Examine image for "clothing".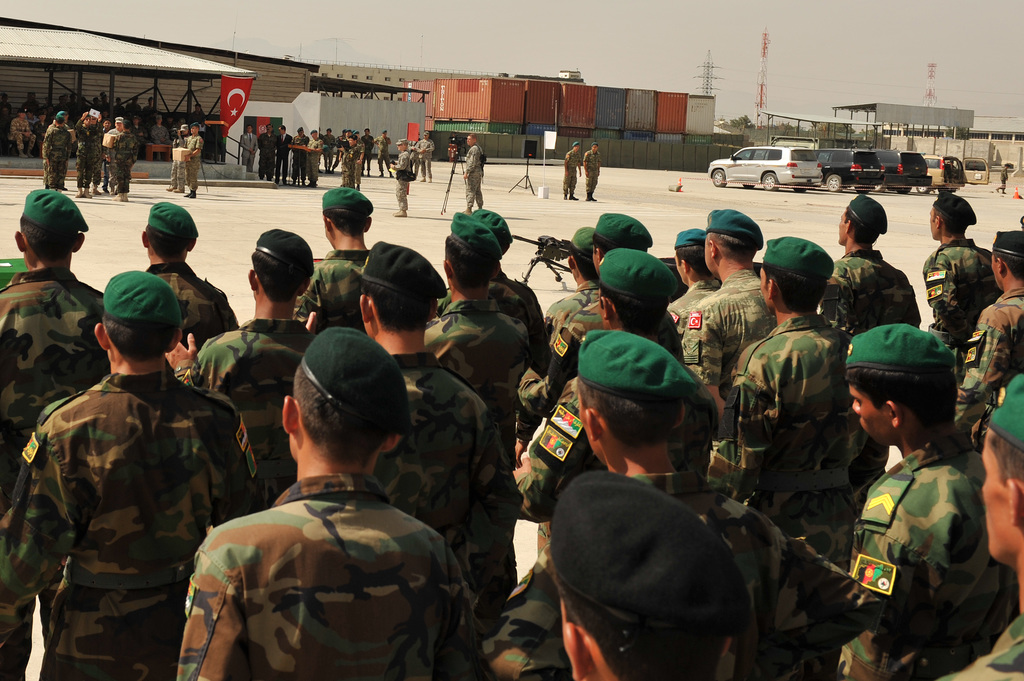
Examination result: <bbox>588, 145, 596, 203</bbox>.
